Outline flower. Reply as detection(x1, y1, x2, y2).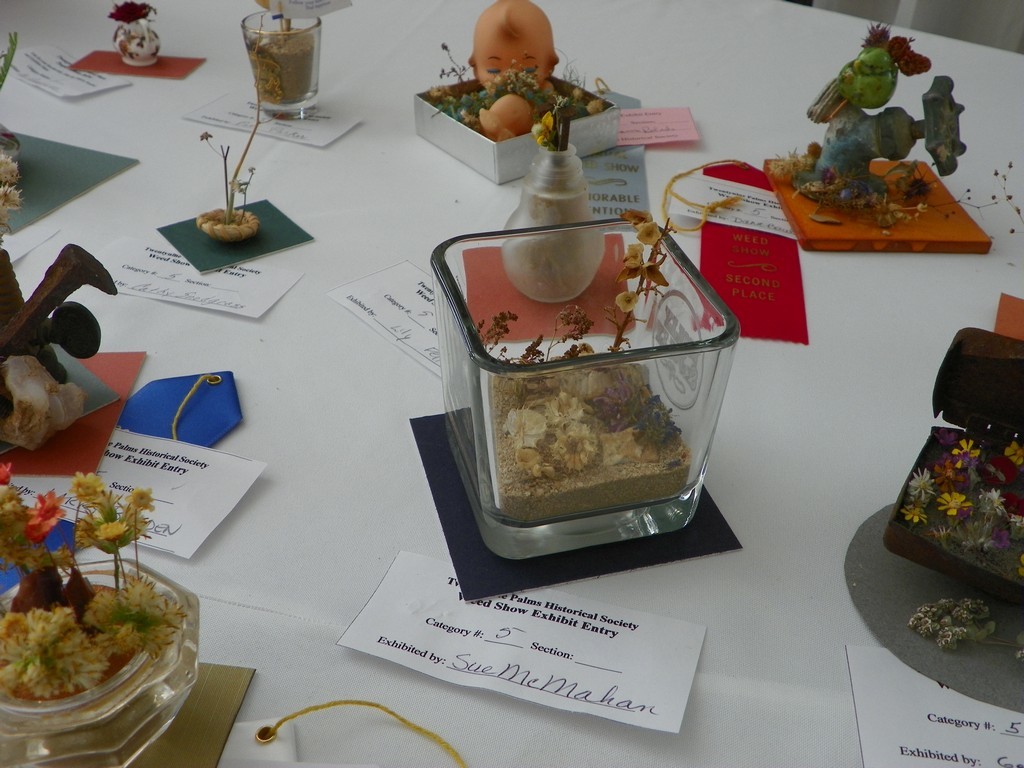
detection(561, 412, 591, 483).
